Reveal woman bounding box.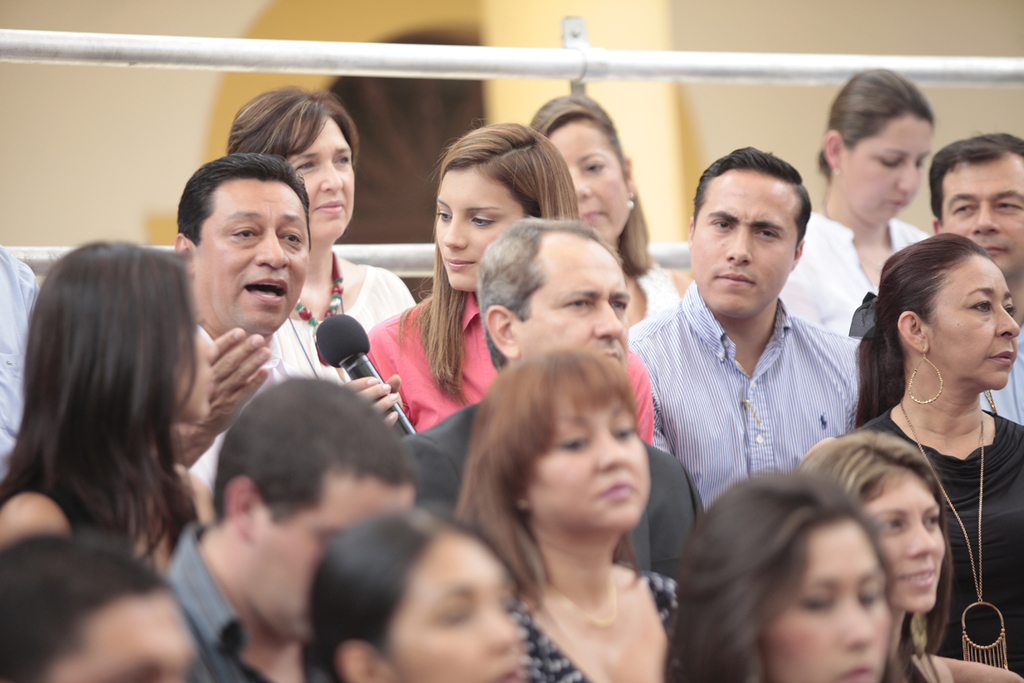
Revealed: <region>0, 544, 206, 682</region>.
